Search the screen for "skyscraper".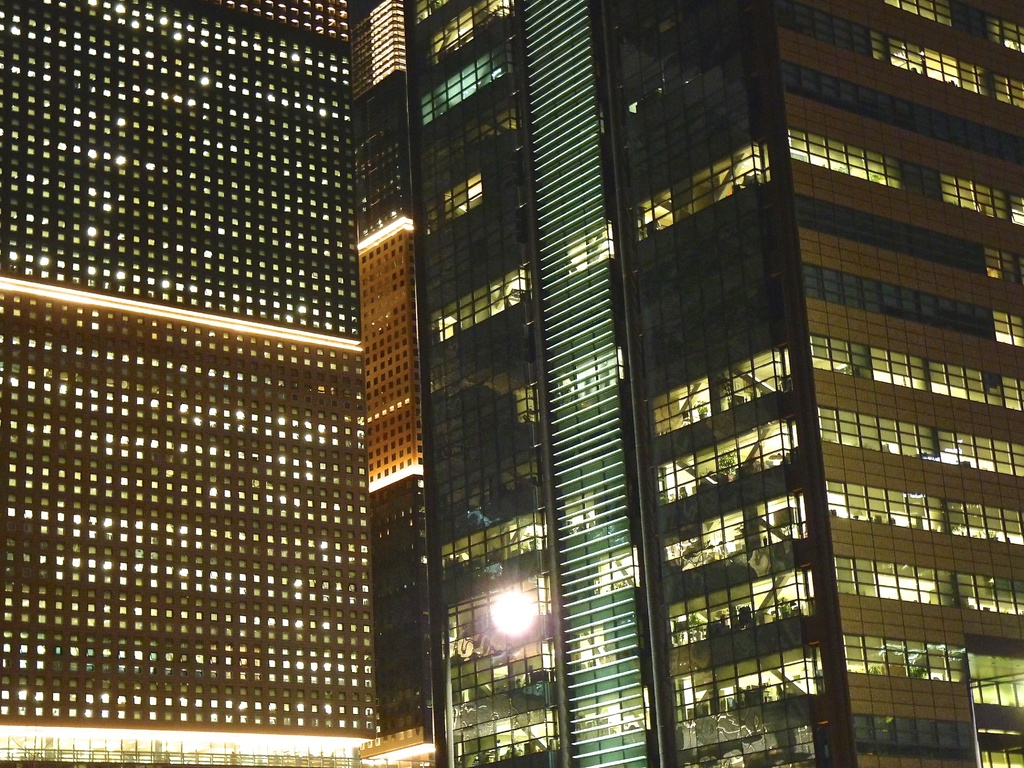
Found at x1=404, y1=0, x2=1023, y2=767.
